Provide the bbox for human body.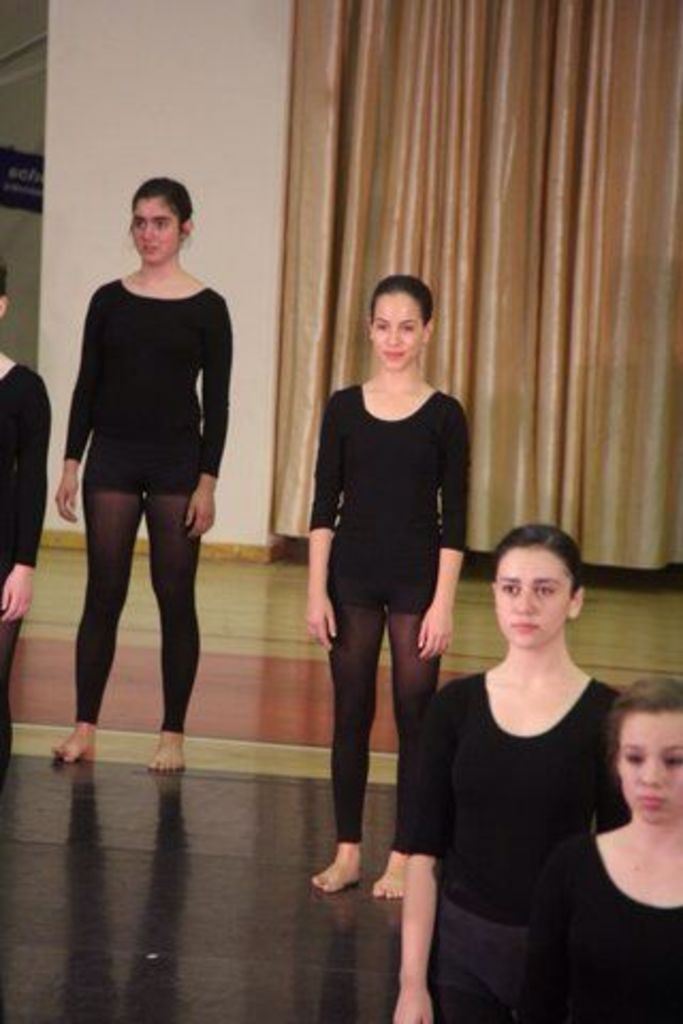
detection(425, 495, 638, 1023).
